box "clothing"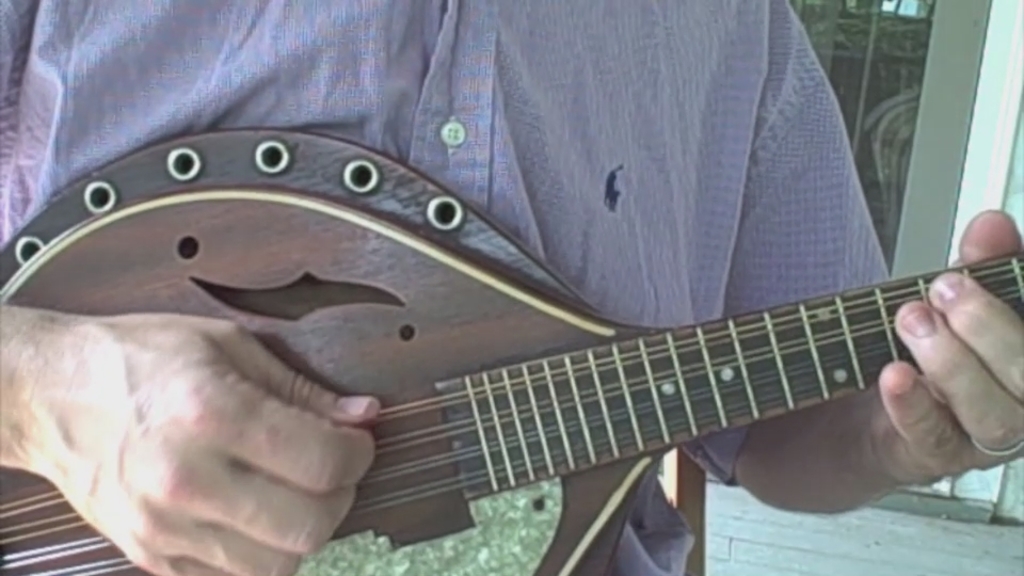
0/0/894/575
